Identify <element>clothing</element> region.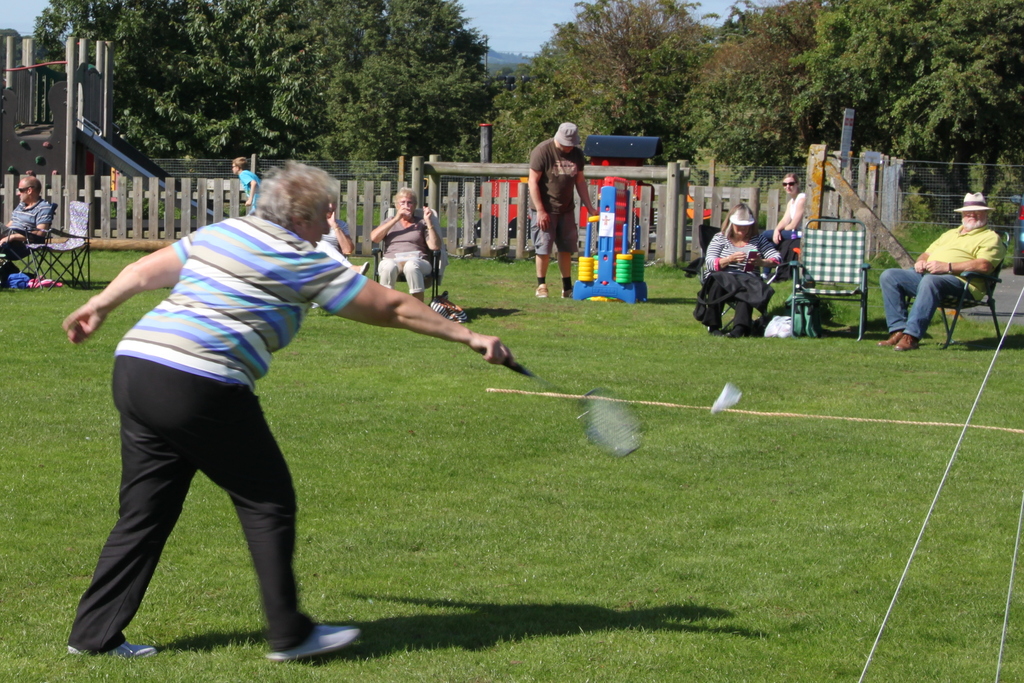
Region: l=376, t=213, r=430, b=296.
